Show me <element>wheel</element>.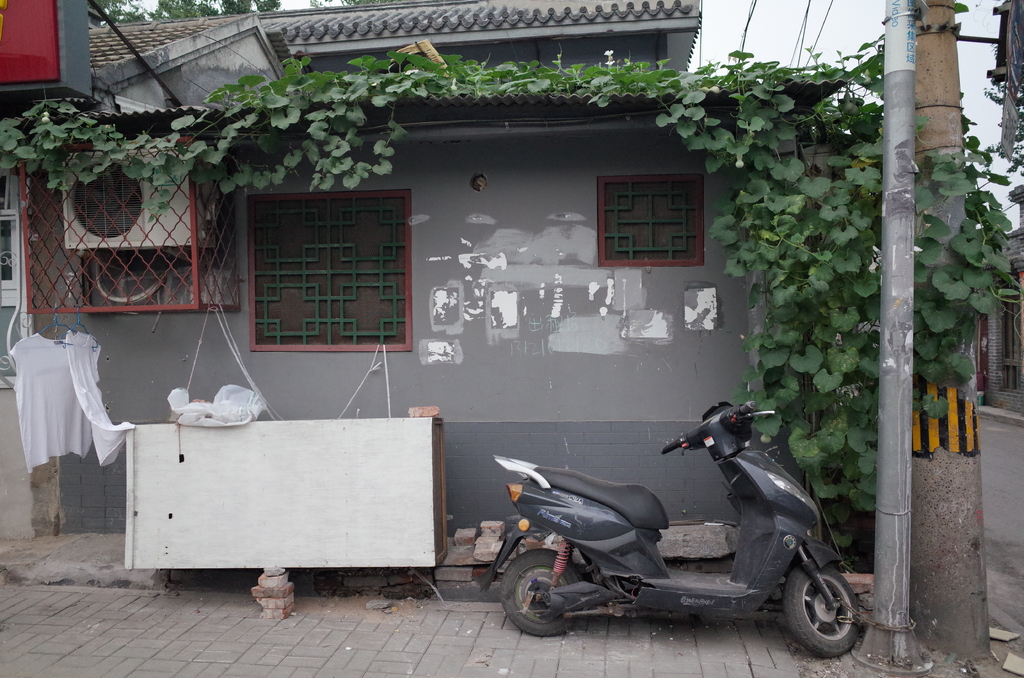
<element>wheel</element> is here: detection(783, 568, 854, 665).
